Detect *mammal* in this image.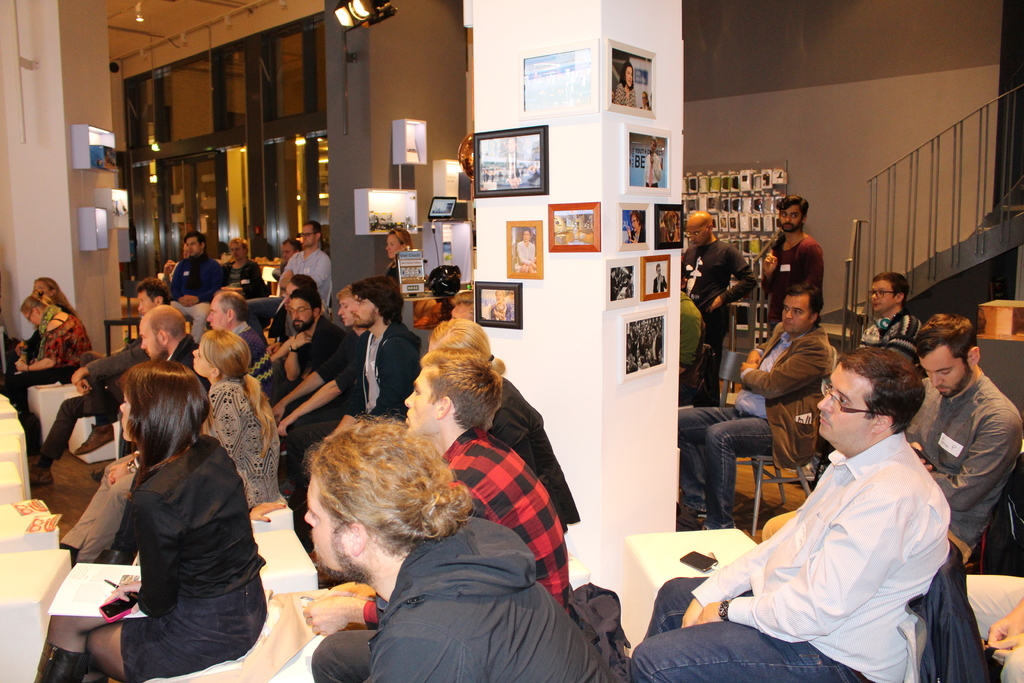
Detection: detection(641, 139, 662, 186).
